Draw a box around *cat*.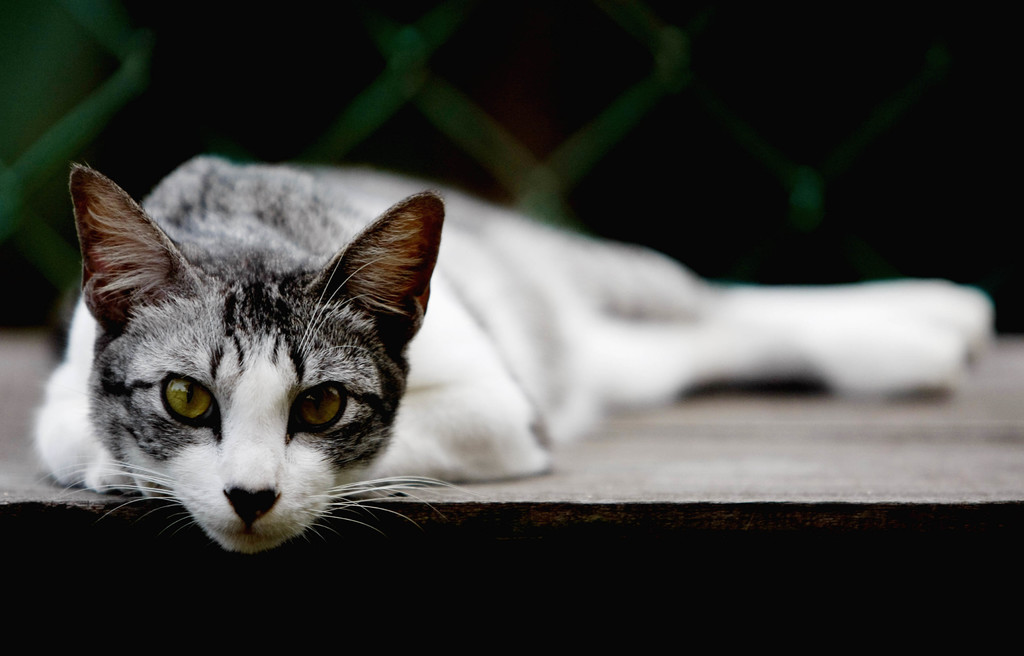
{"x1": 32, "y1": 151, "x2": 996, "y2": 554}.
